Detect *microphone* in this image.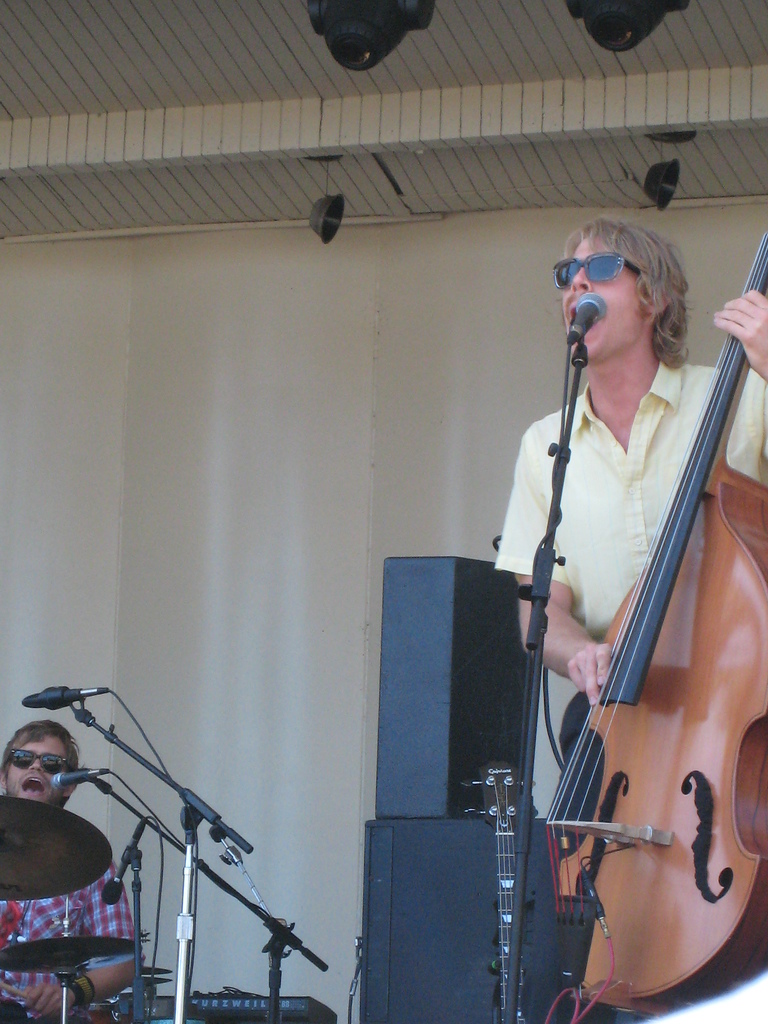
Detection: region(102, 819, 147, 905).
